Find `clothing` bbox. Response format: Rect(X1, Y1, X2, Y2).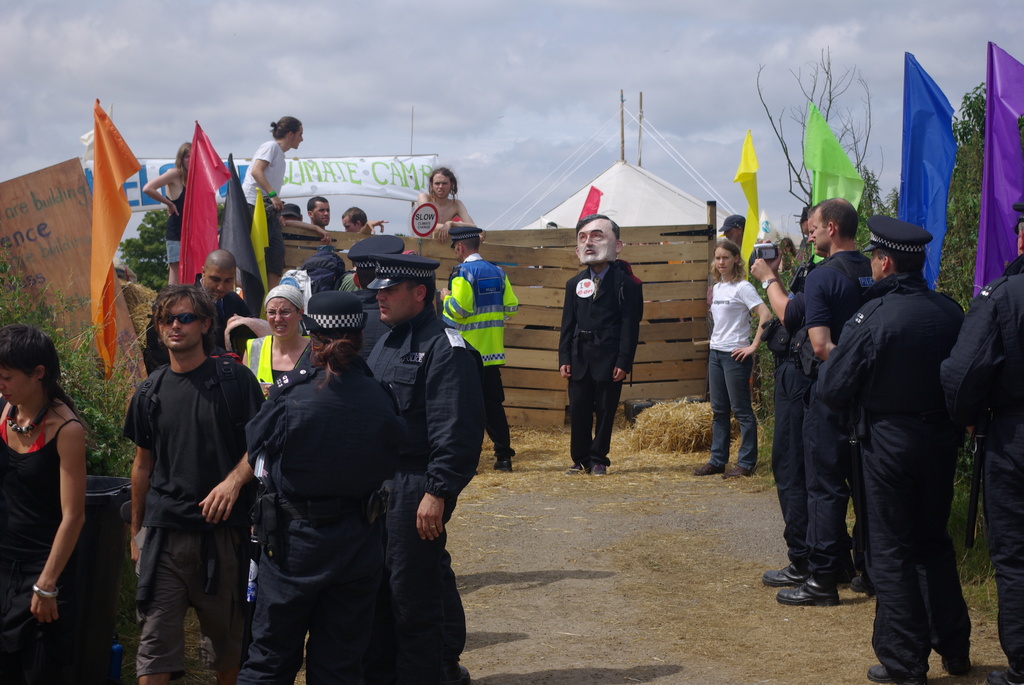
Rect(143, 267, 253, 375).
